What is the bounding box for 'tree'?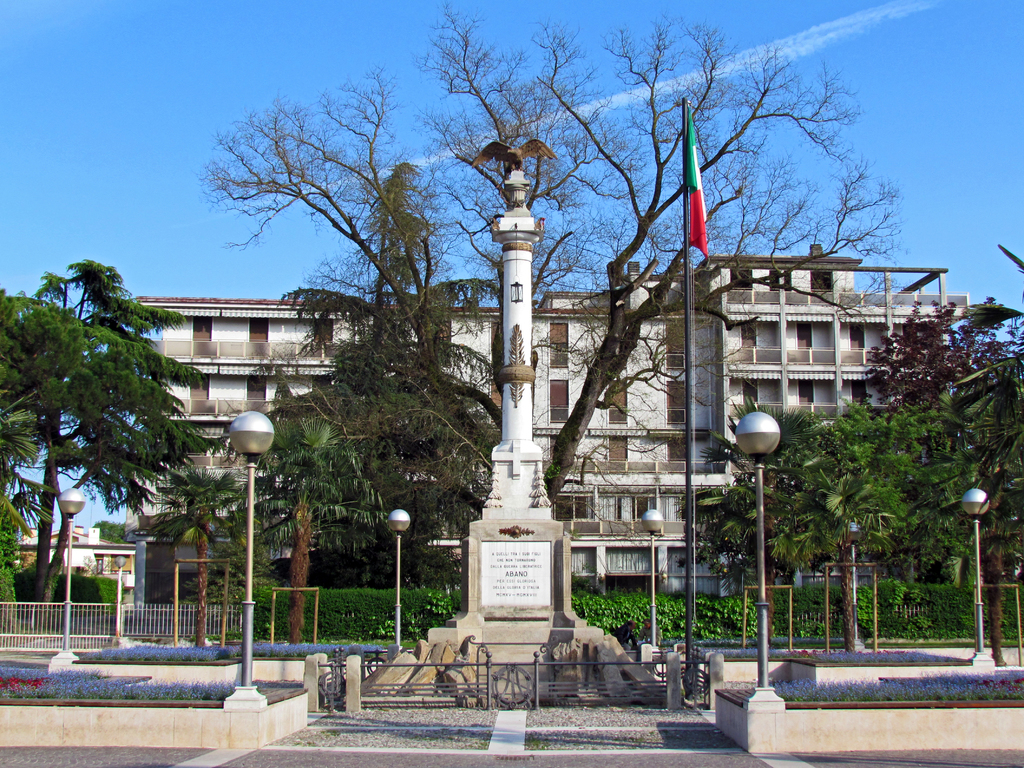
locate(920, 390, 1023, 646).
